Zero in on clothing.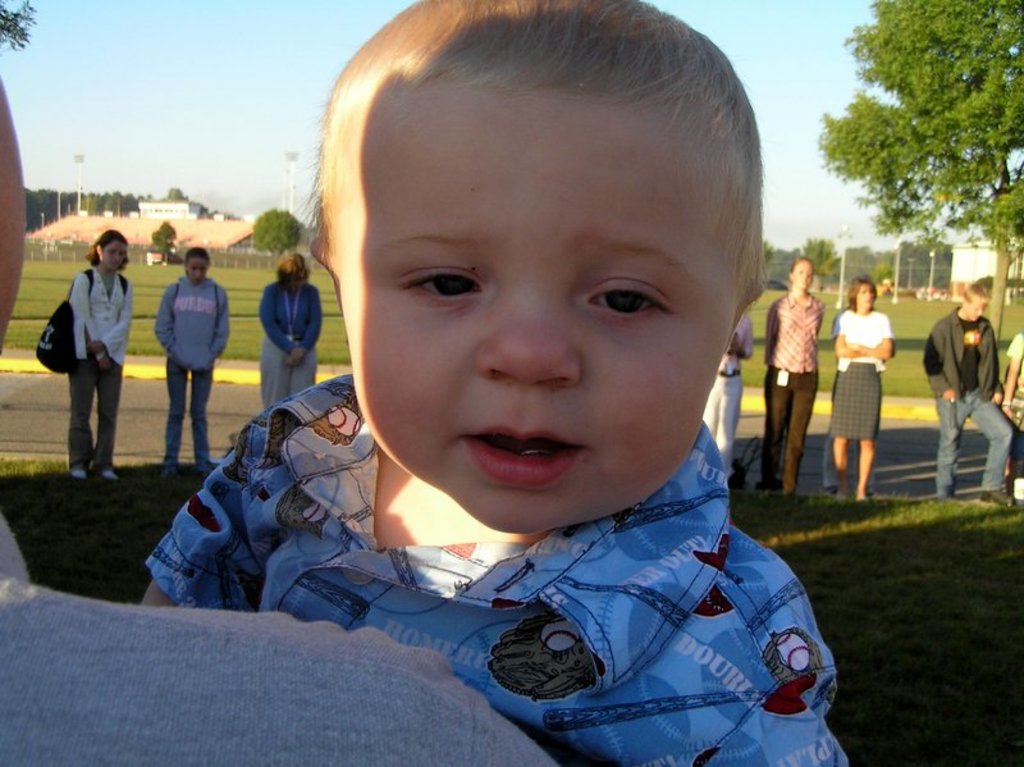
Zeroed in: bbox(703, 310, 746, 470).
